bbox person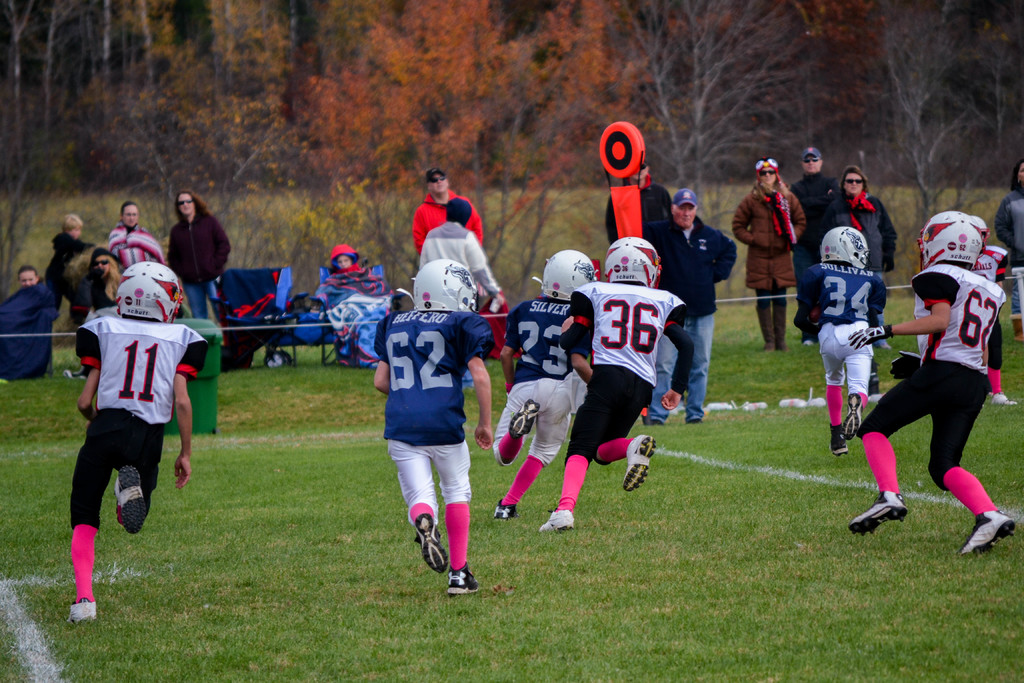
crop(79, 243, 129, 309)
